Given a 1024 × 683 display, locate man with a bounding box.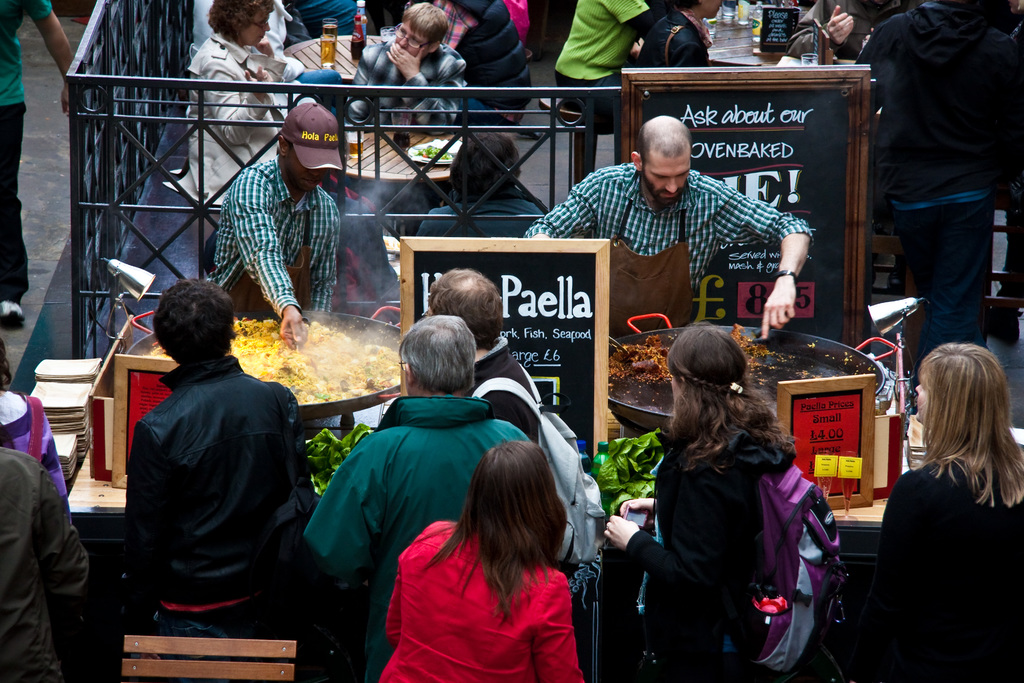
Located: locate(302, 315, 538, 682).
